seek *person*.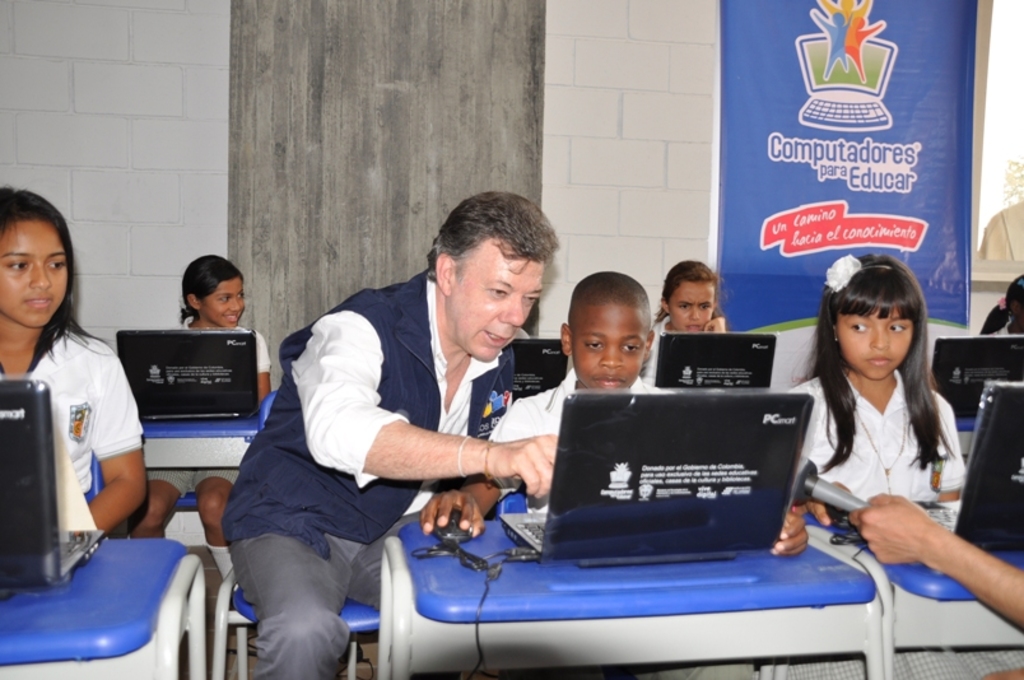
rect(419, 270, 658, 536).
